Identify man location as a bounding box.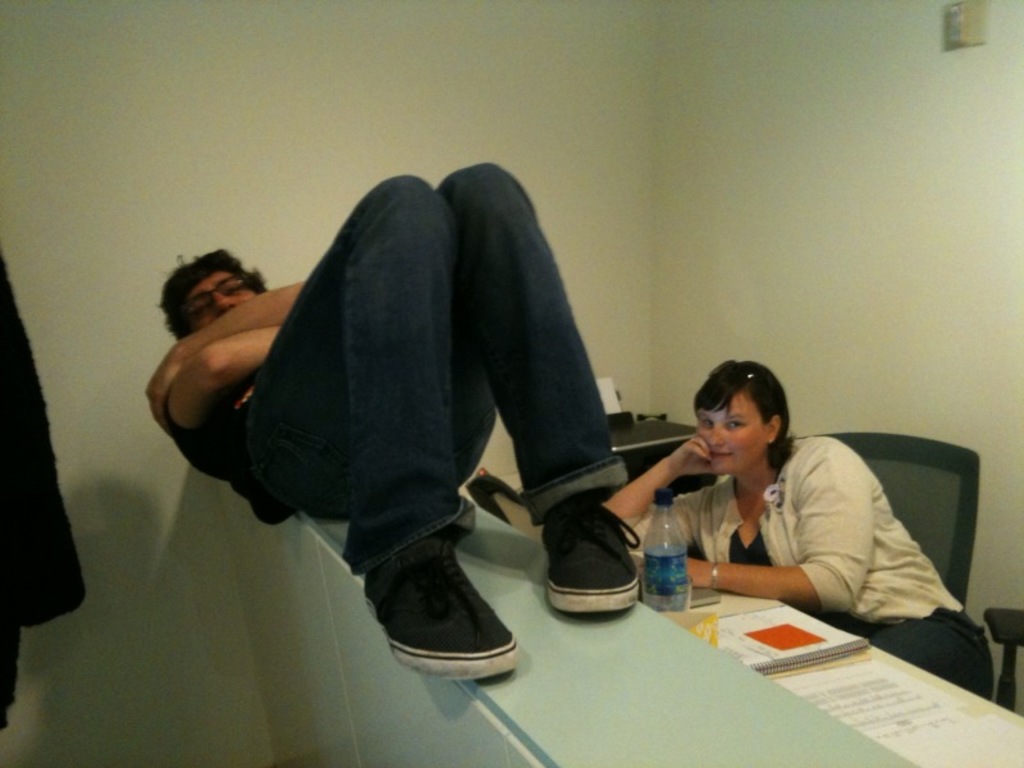
select_region(140, 118, 699, 687).
